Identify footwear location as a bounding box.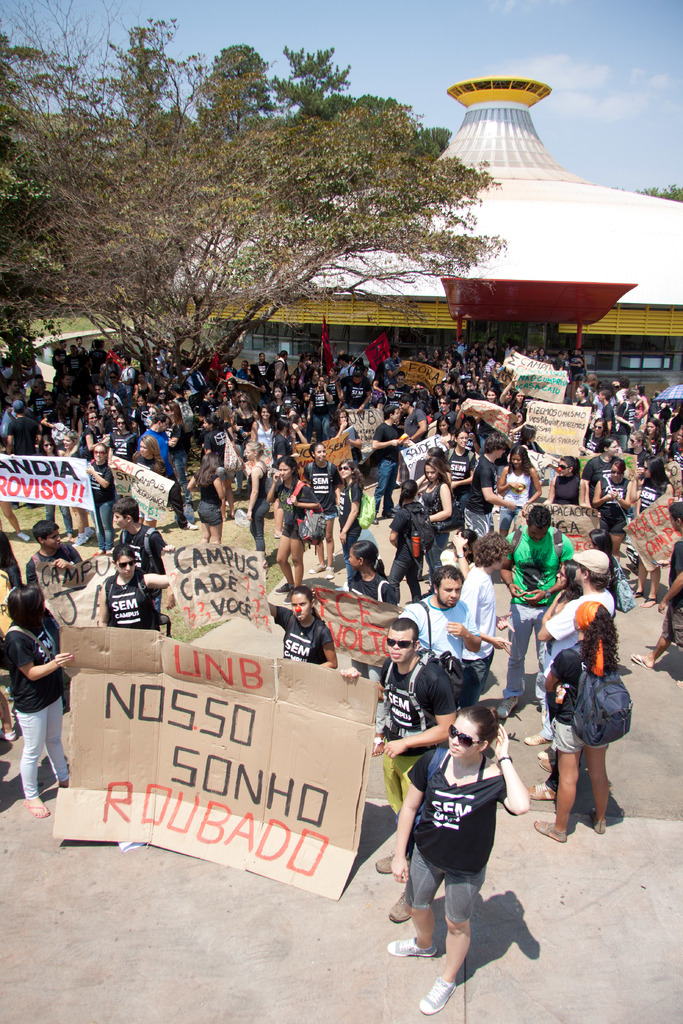
box(523, 731, 553, 746).
